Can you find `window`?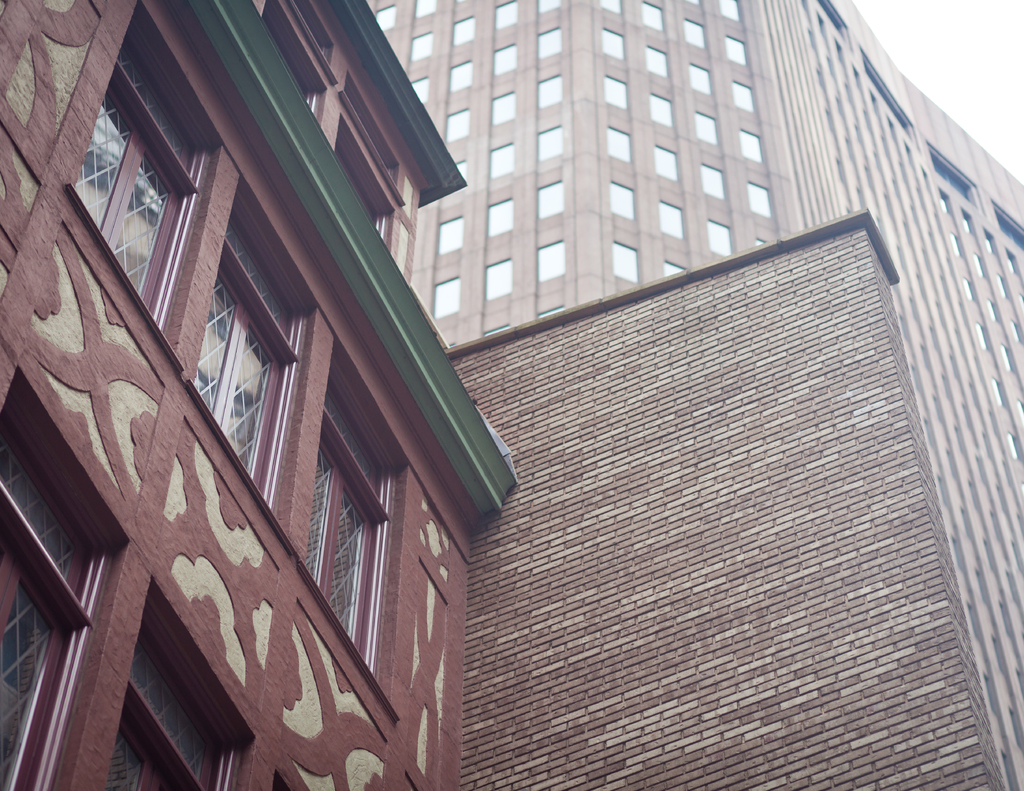
Yes, bounding box: x1=538 y1=74 x2=563 y2=111.
